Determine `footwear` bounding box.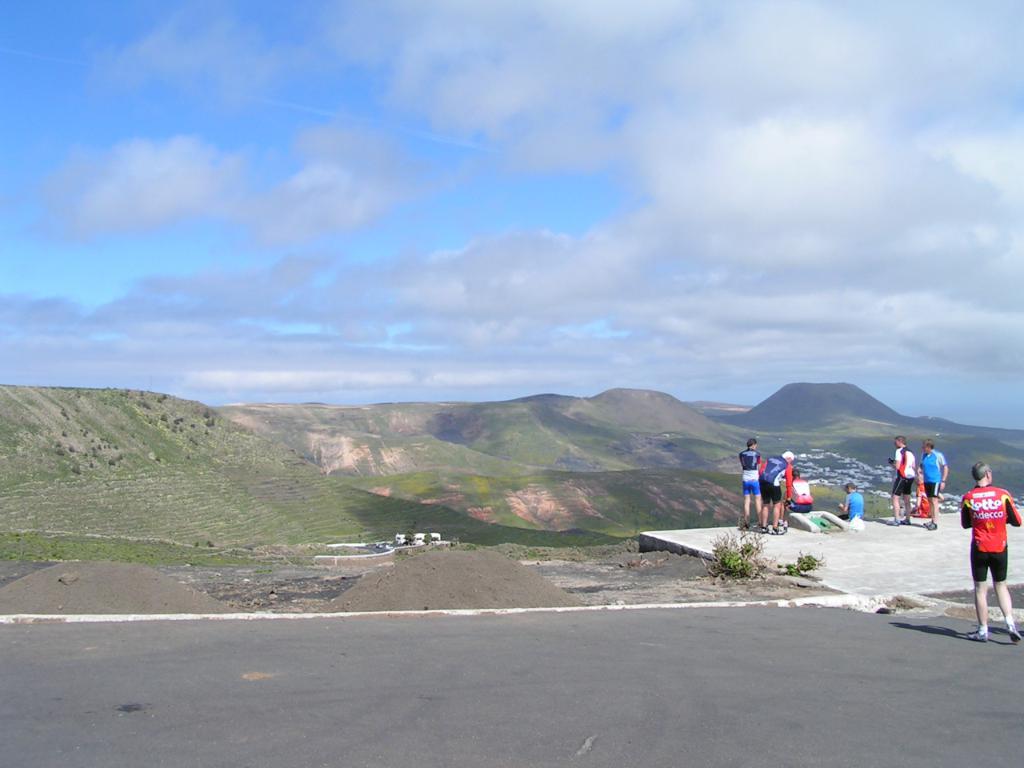
Determined: [left=923, top=520, right=929, bottom=526].
